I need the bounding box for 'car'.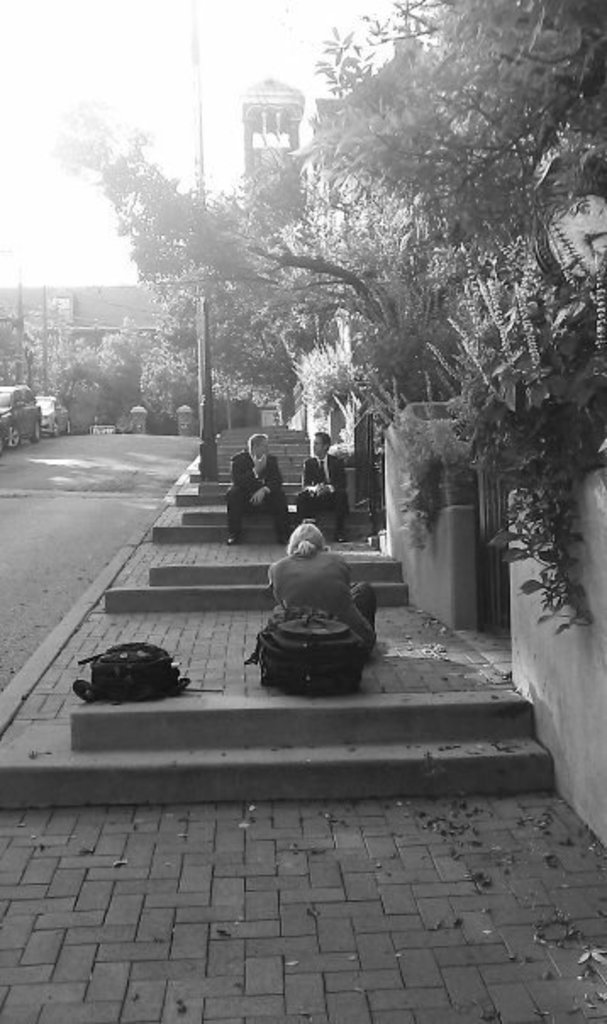
Here it is: crop(0, 414, 8, 453).
